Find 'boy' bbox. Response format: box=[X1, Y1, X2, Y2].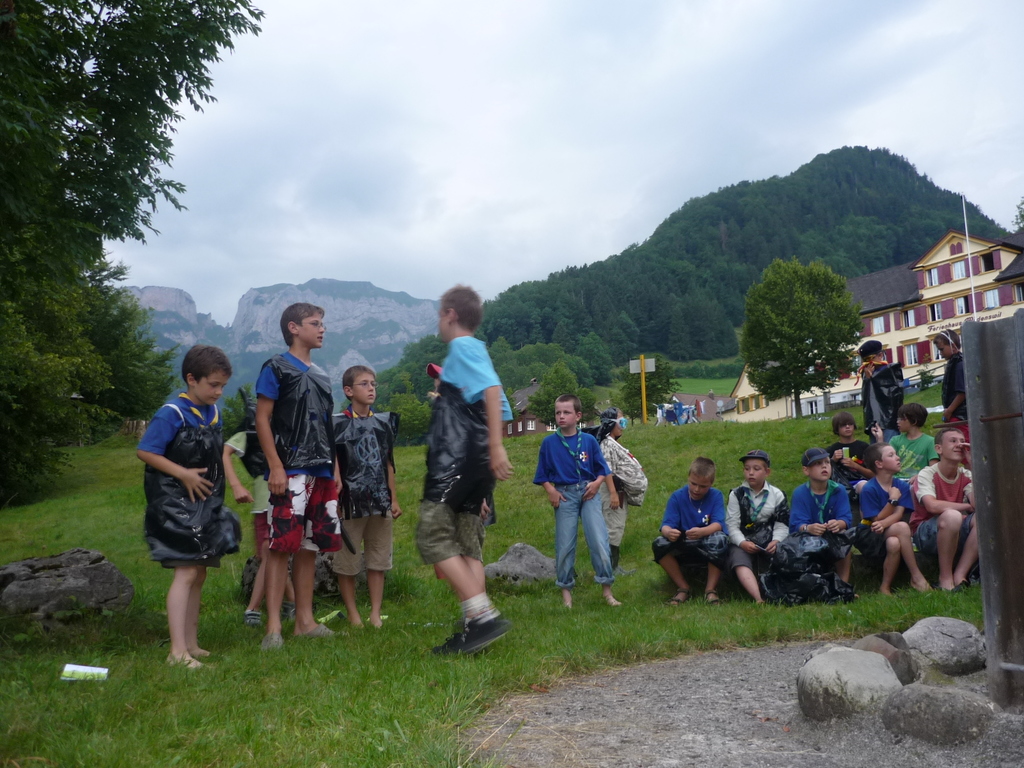
box=[531, 392, 620, 611].
